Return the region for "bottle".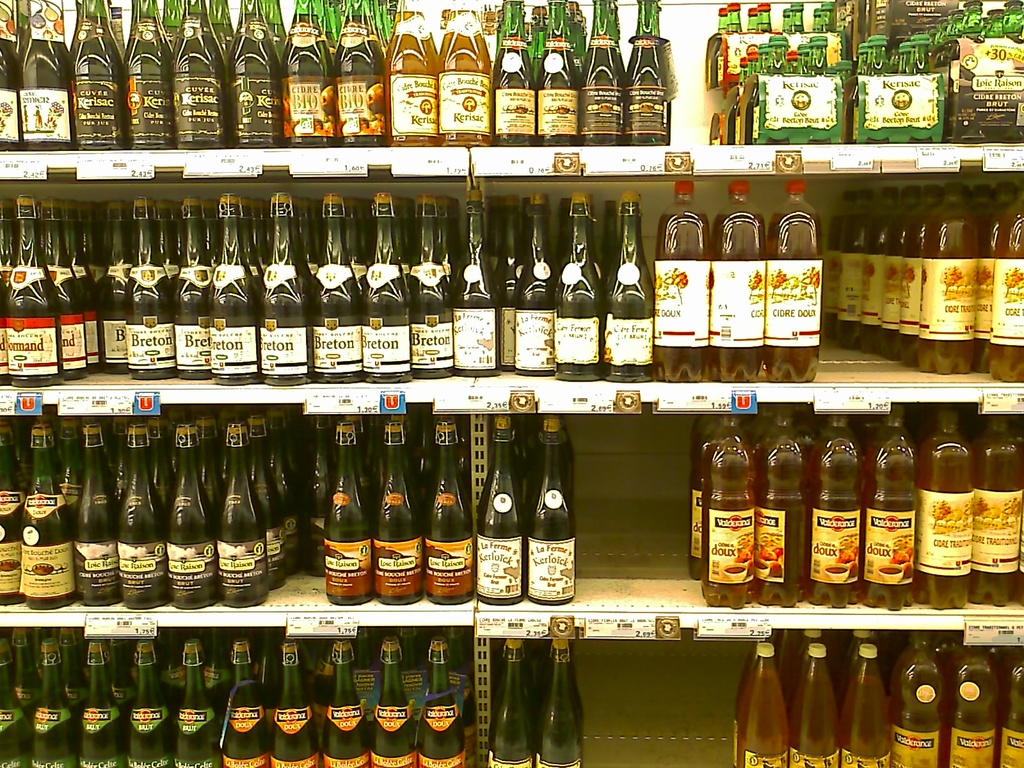
(925, 23, 938, 52).
